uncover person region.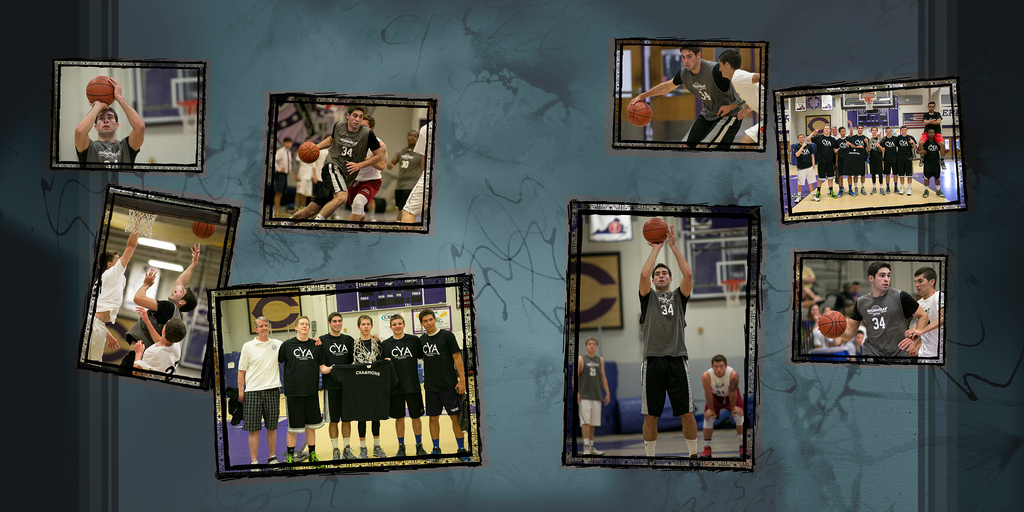
Uncovered: 294,136,319,212.
